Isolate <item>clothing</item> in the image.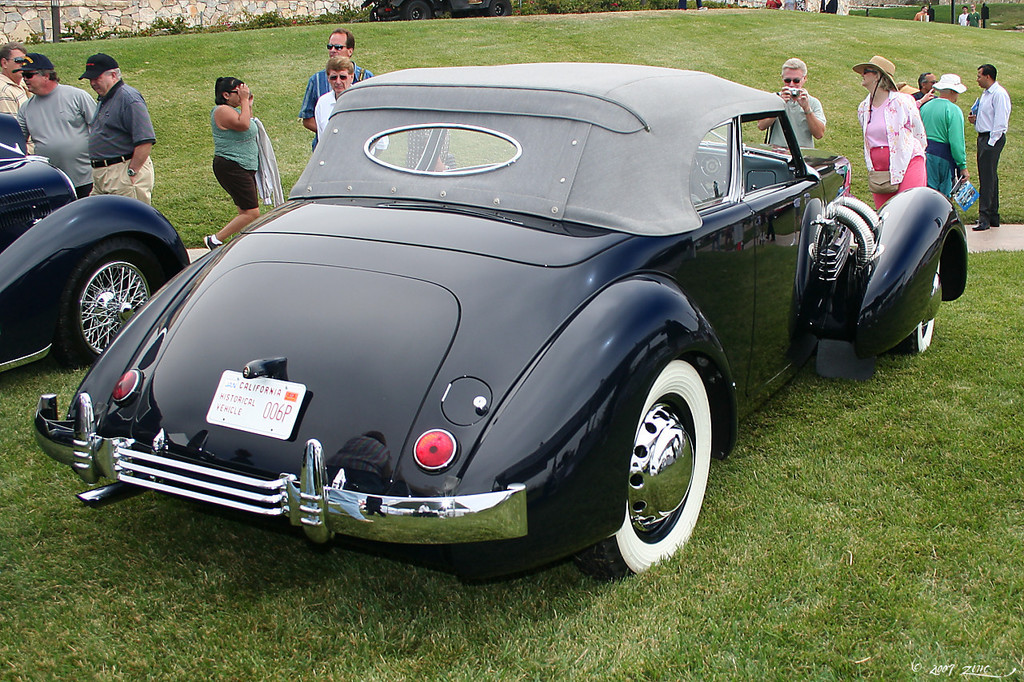
Isolated region: locate(190, 78, 269, 201).
